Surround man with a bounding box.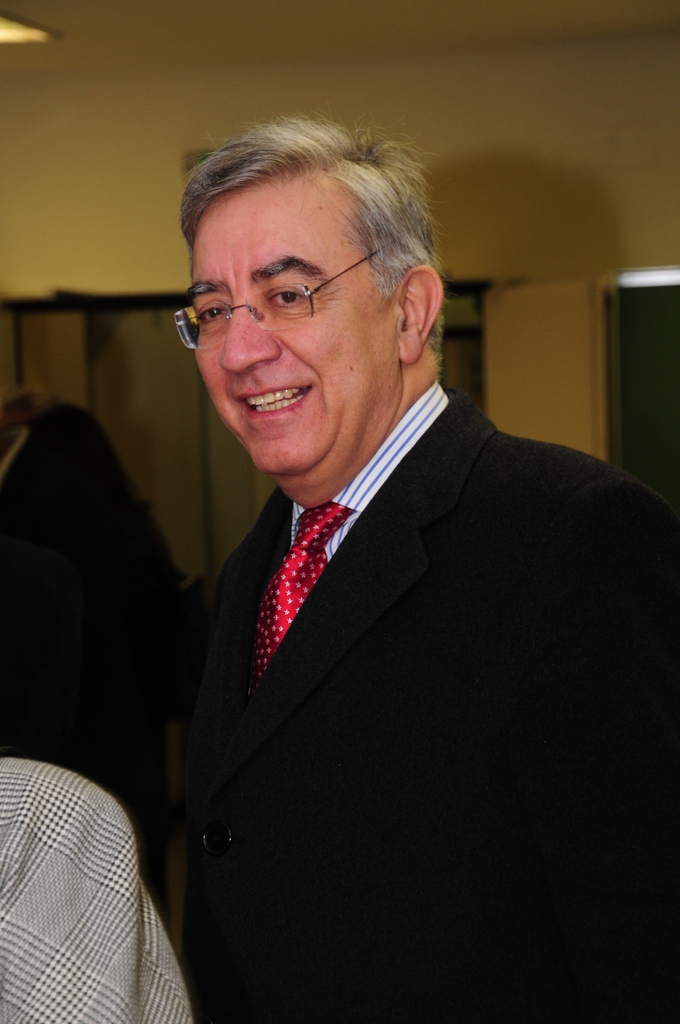
detection(97, 129, 661, 989).
